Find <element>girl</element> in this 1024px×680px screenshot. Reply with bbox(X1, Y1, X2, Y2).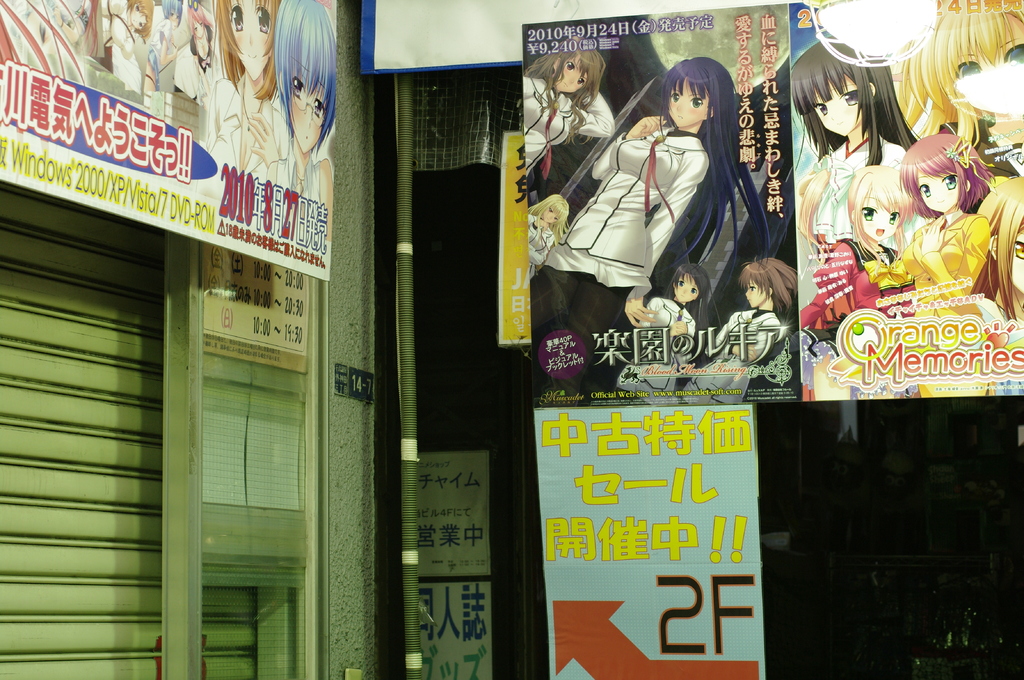
bbox(861, 125, 996, 352).
